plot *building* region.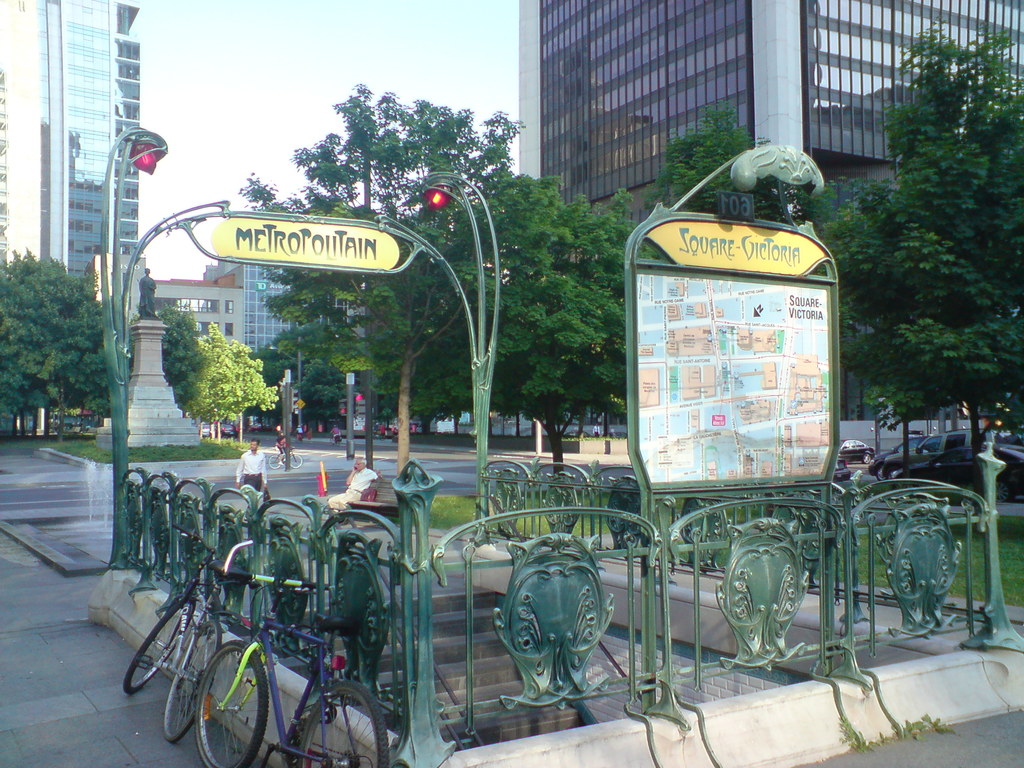
Plotted at [205,260,362,358].
